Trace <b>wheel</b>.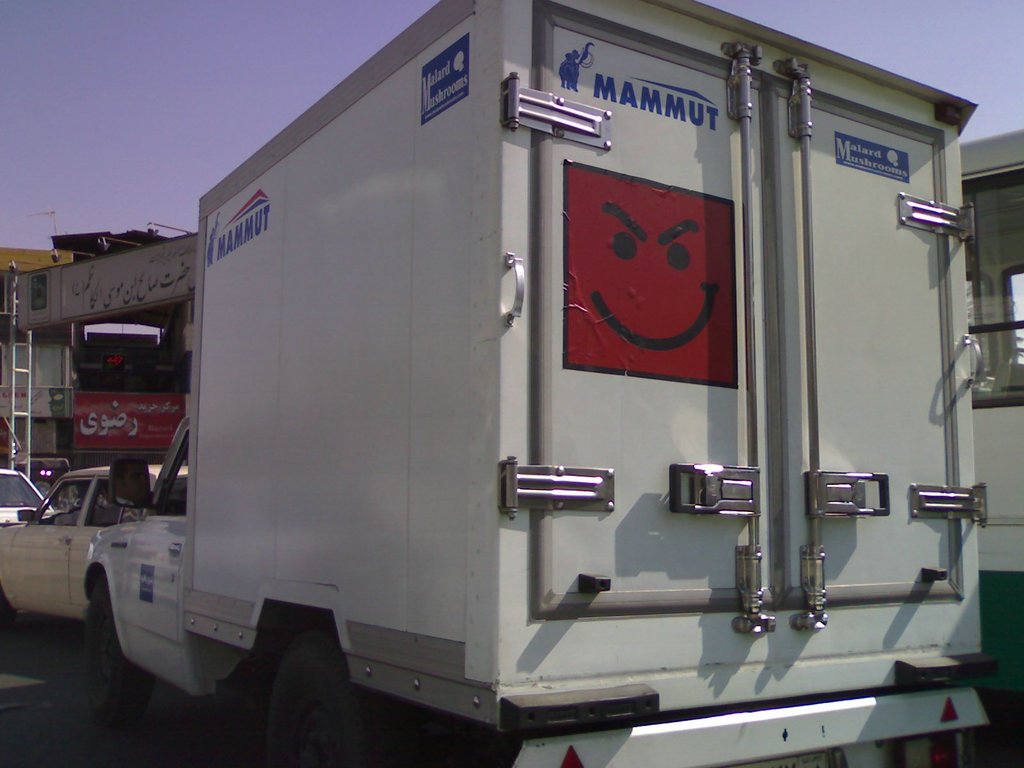
Traced to 249,650,350,751.
